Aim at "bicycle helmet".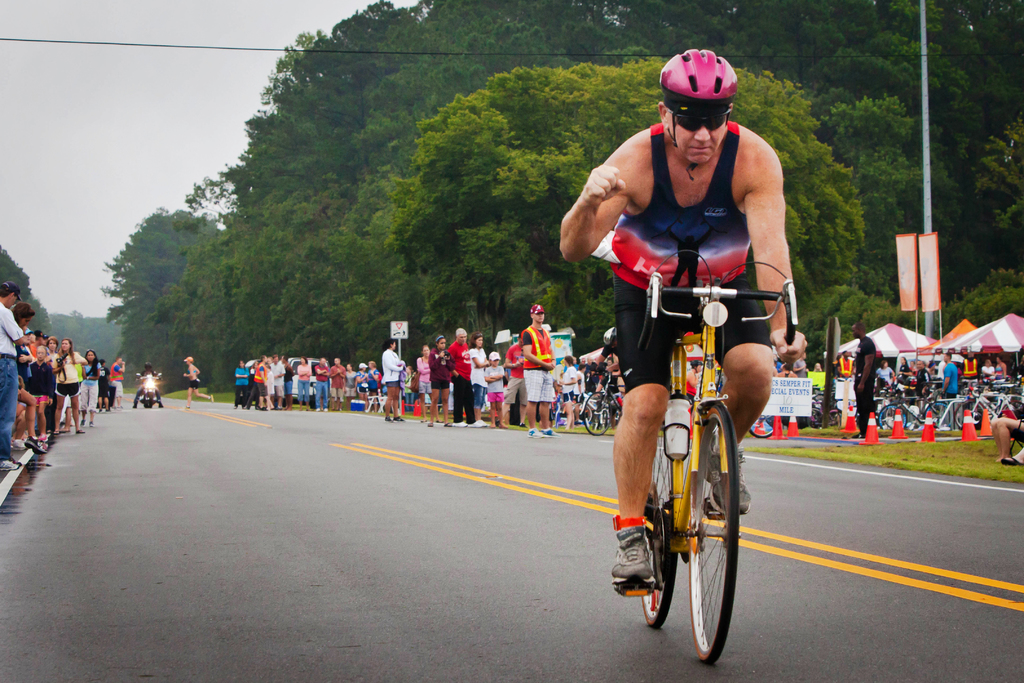
Aimed at [657, 47, 737, 185].
